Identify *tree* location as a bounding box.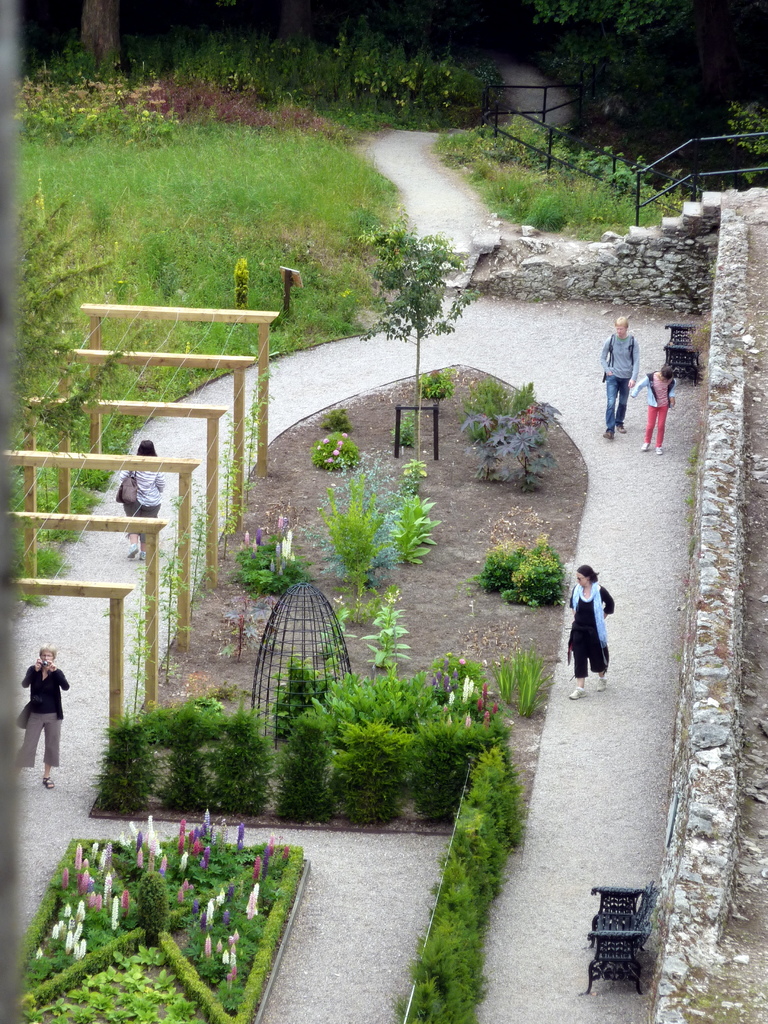
Rect(500, 391, 572, 494).
